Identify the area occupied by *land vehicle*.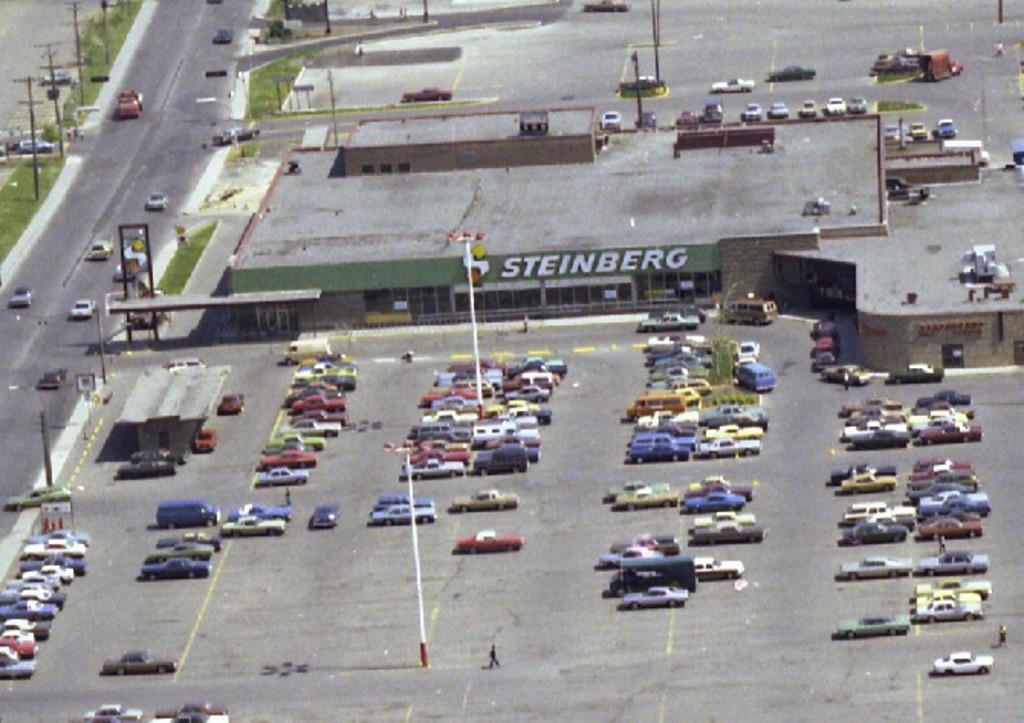
Area: BBox(506, 370, 555, 393).
